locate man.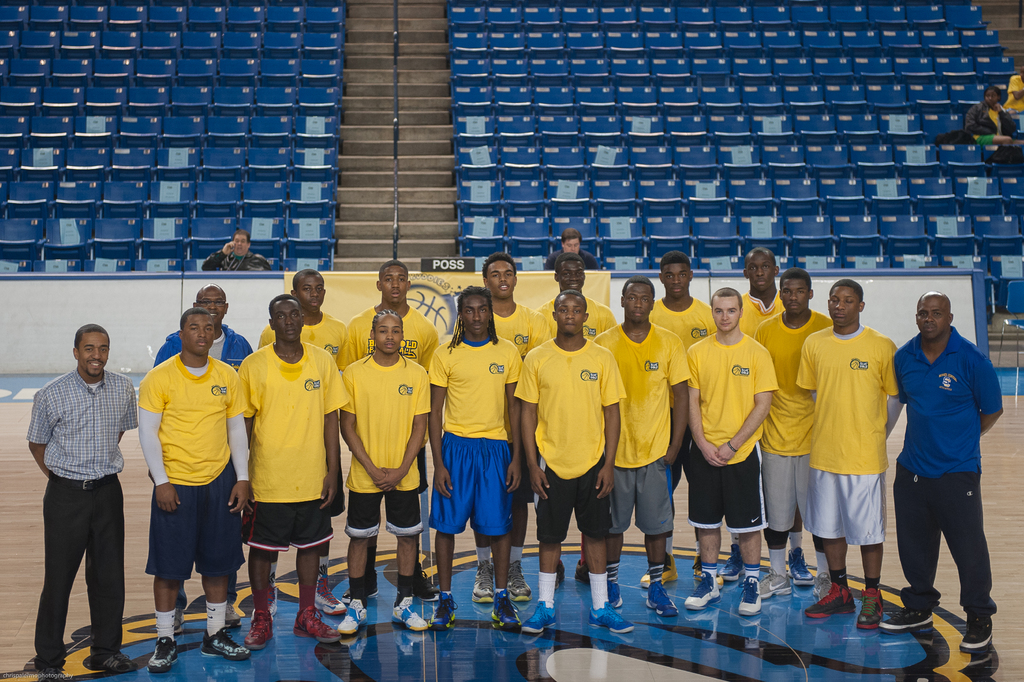
Bounding box: left=1004, top=68, right=1023, bottom=107.
